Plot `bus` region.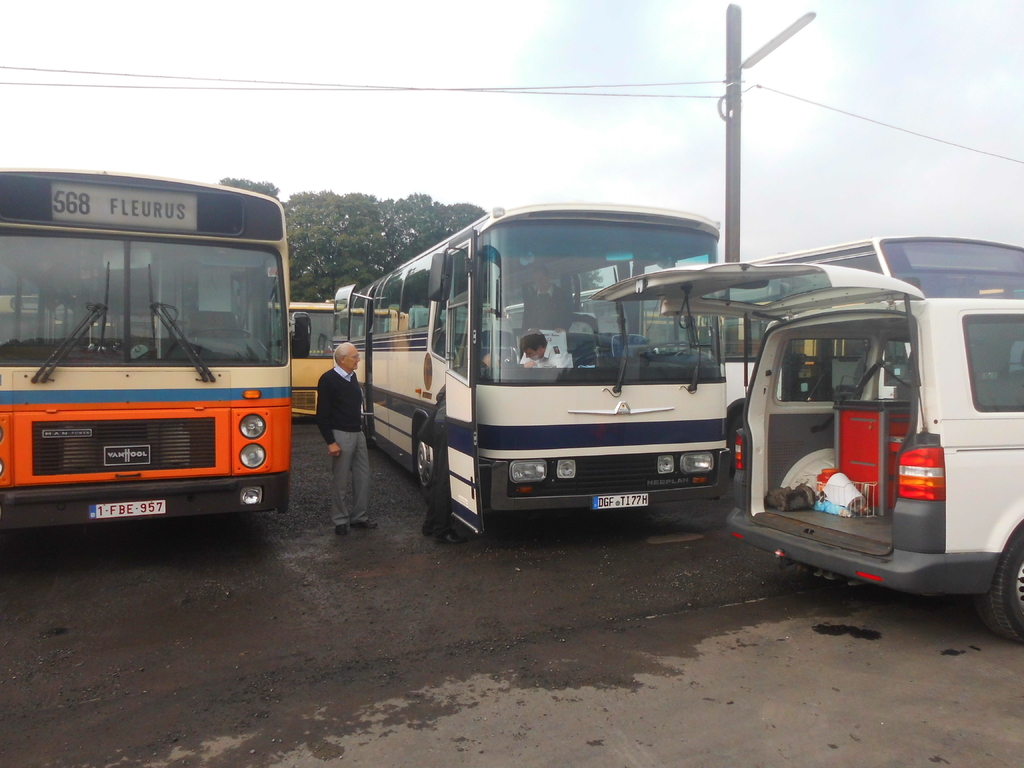
Plotted at {"x1": 332, "y1": 202, "x2": 726, "y2": 536}.
